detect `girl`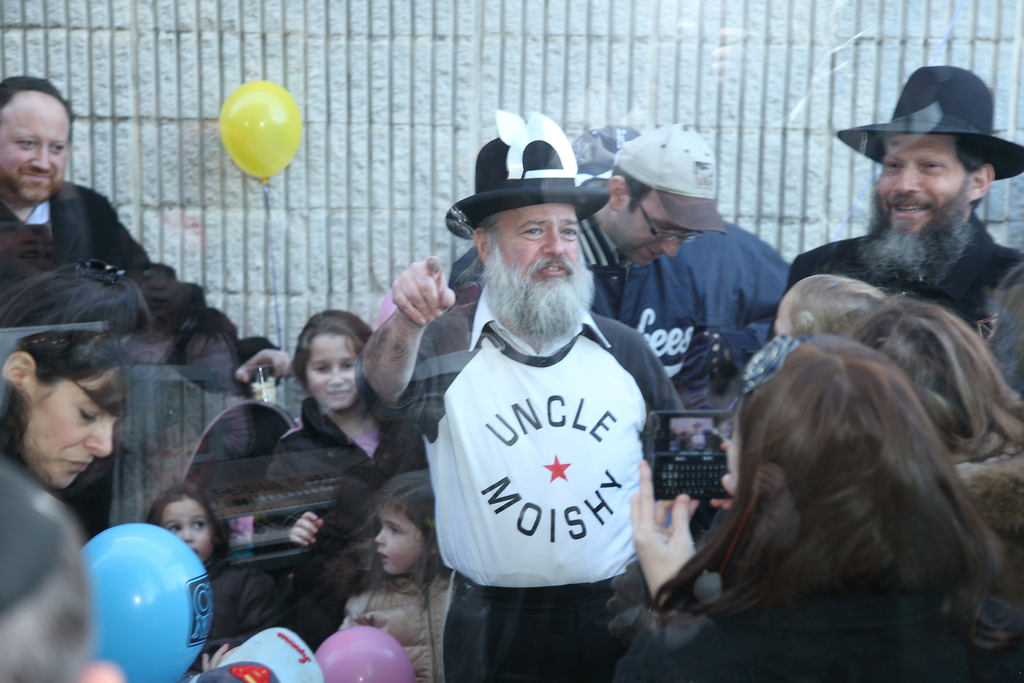
l=134, t=475, r=293, b=682
